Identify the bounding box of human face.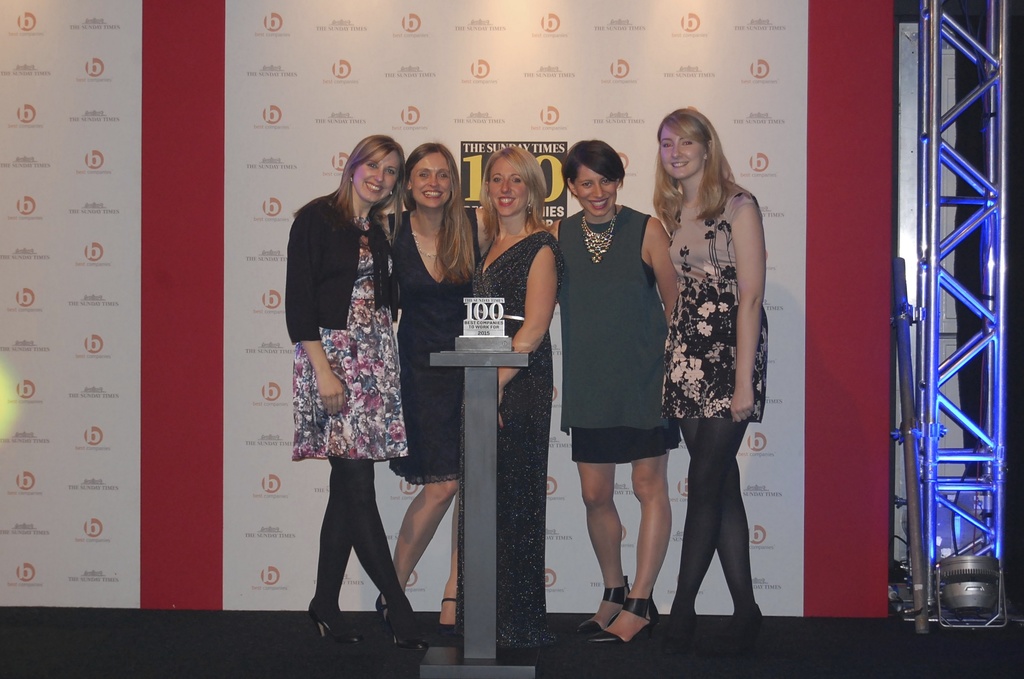
box=[574, 163, 616, 216].
